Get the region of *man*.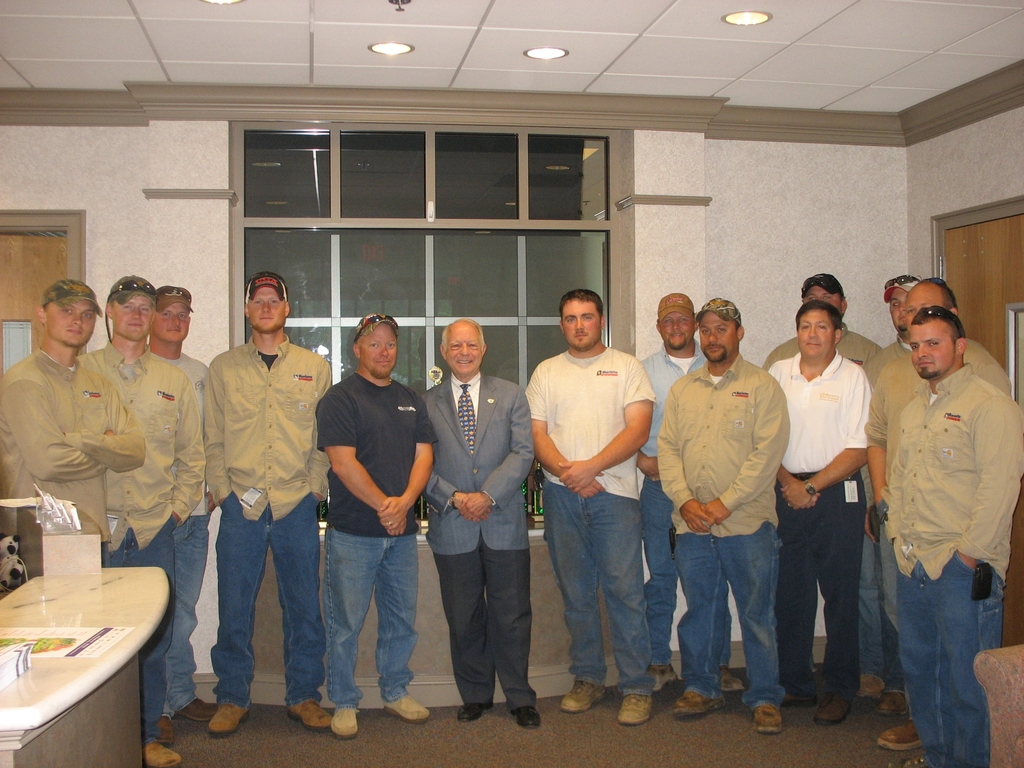
<bbox>881, 273, 932, 349</bbox>.
